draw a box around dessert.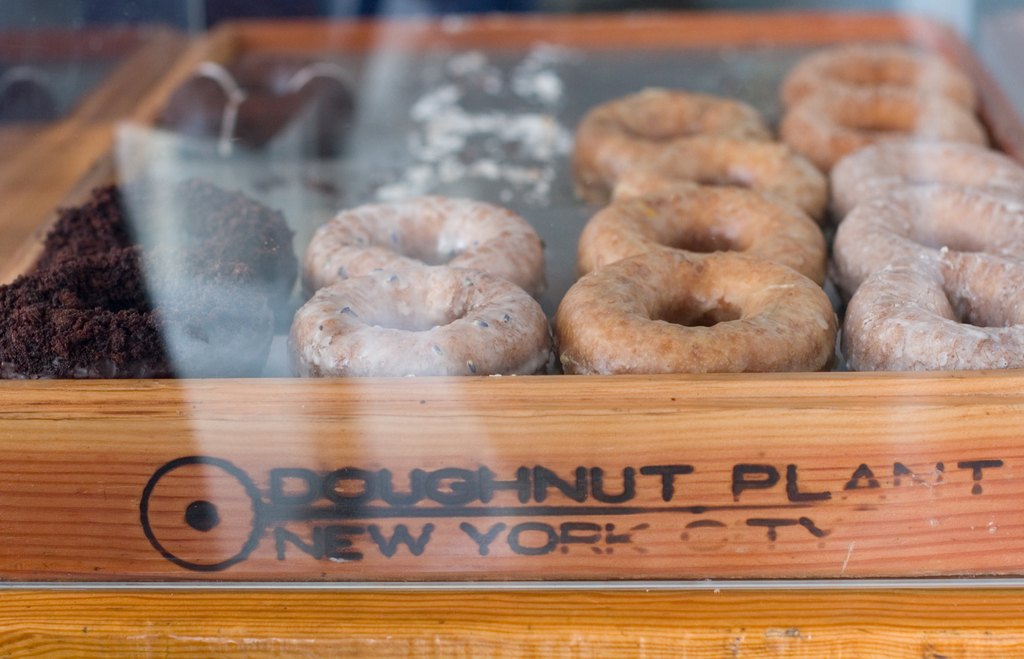
locate(564, 185, 833, 294).
